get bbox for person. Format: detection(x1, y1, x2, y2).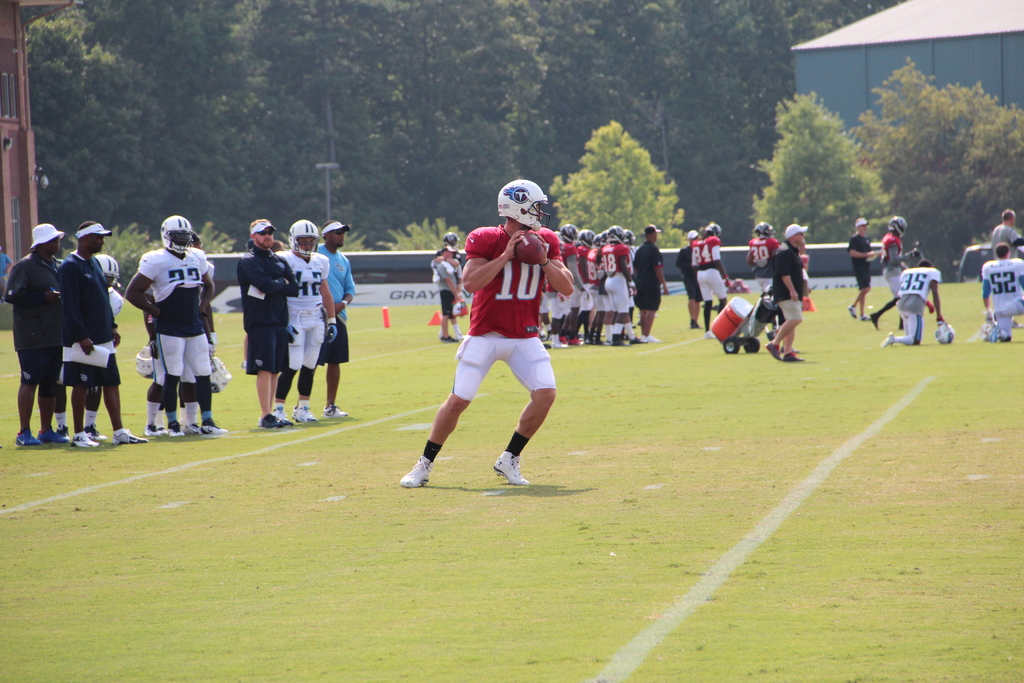
detection(396, 179, 573, 491).
